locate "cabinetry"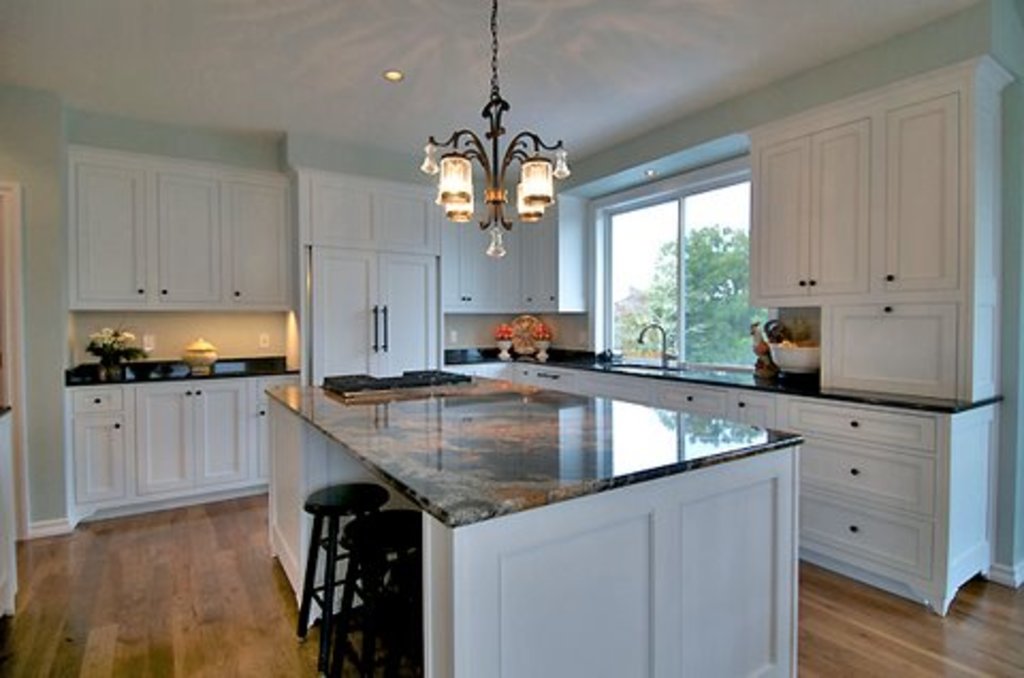
(x1=64, y1=373, x2=297, y2=522)
